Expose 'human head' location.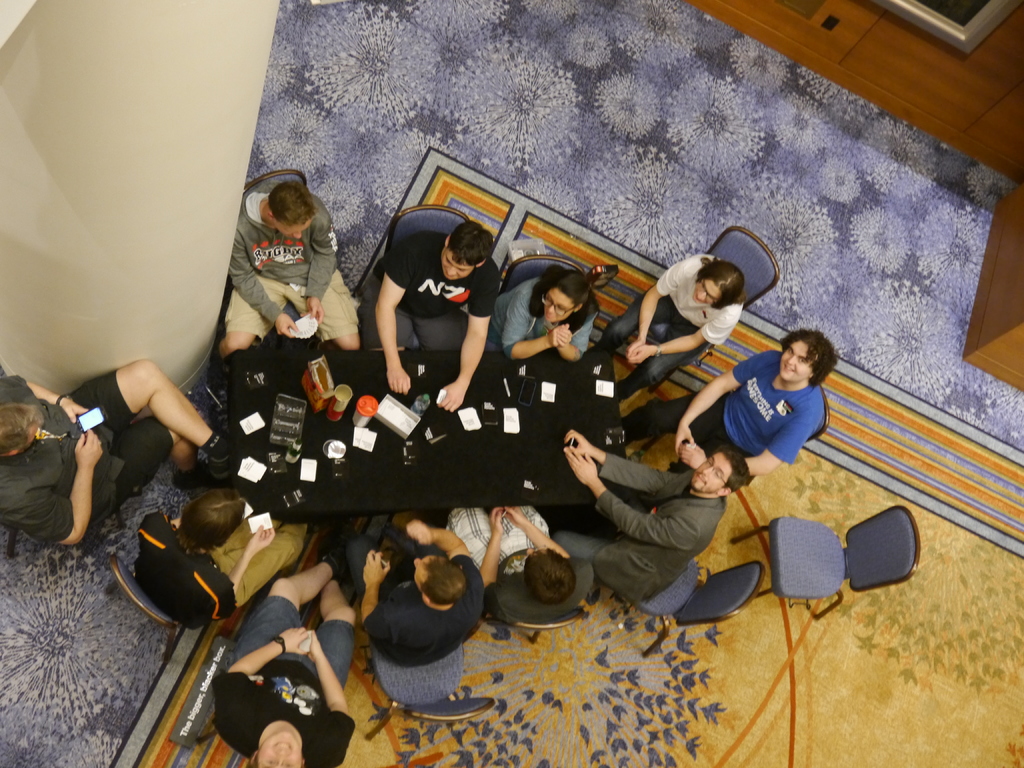
Exposed at Rect(250, 729, 305, 767).
